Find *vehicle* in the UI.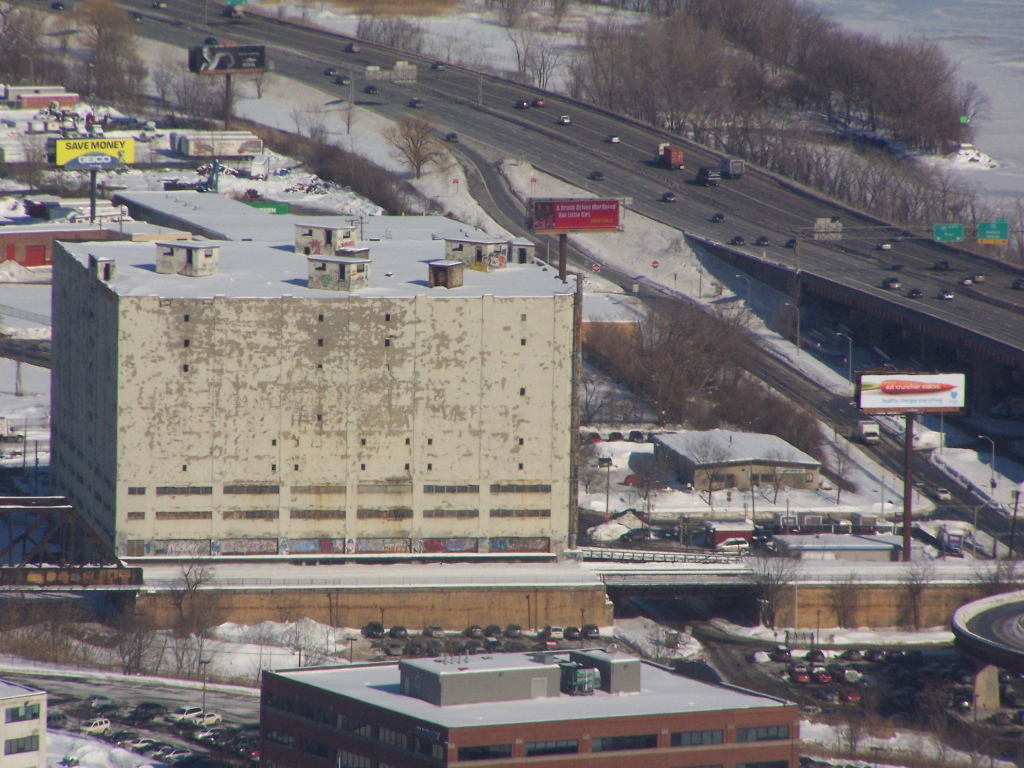
UI element at l=609, t=134, r=622, b=142.
